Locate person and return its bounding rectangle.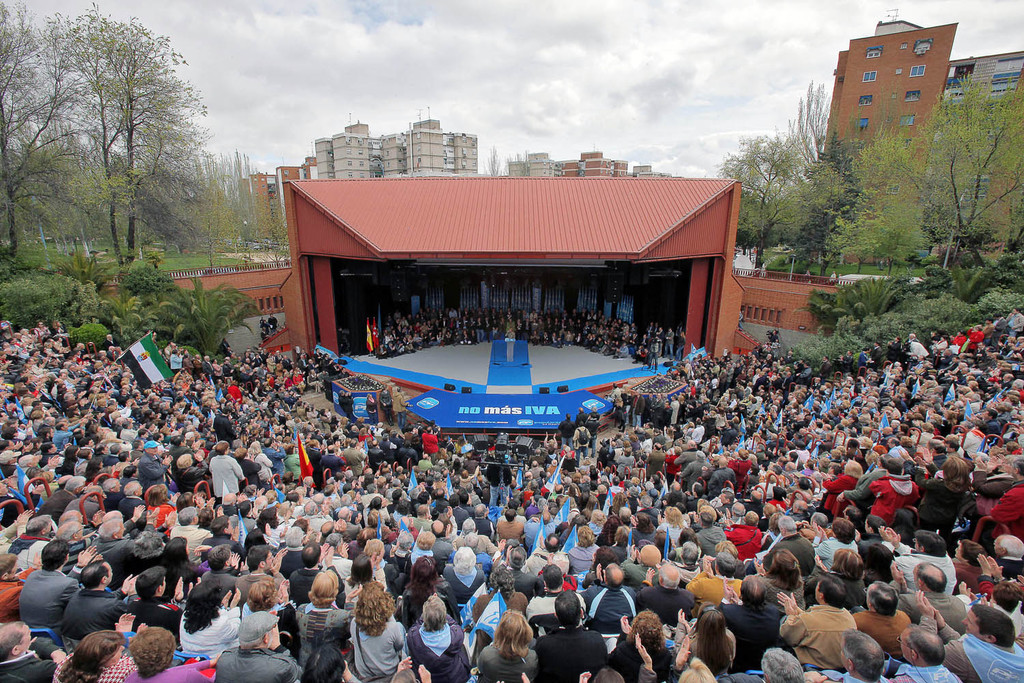
crop(527, 562, 588, 634).
